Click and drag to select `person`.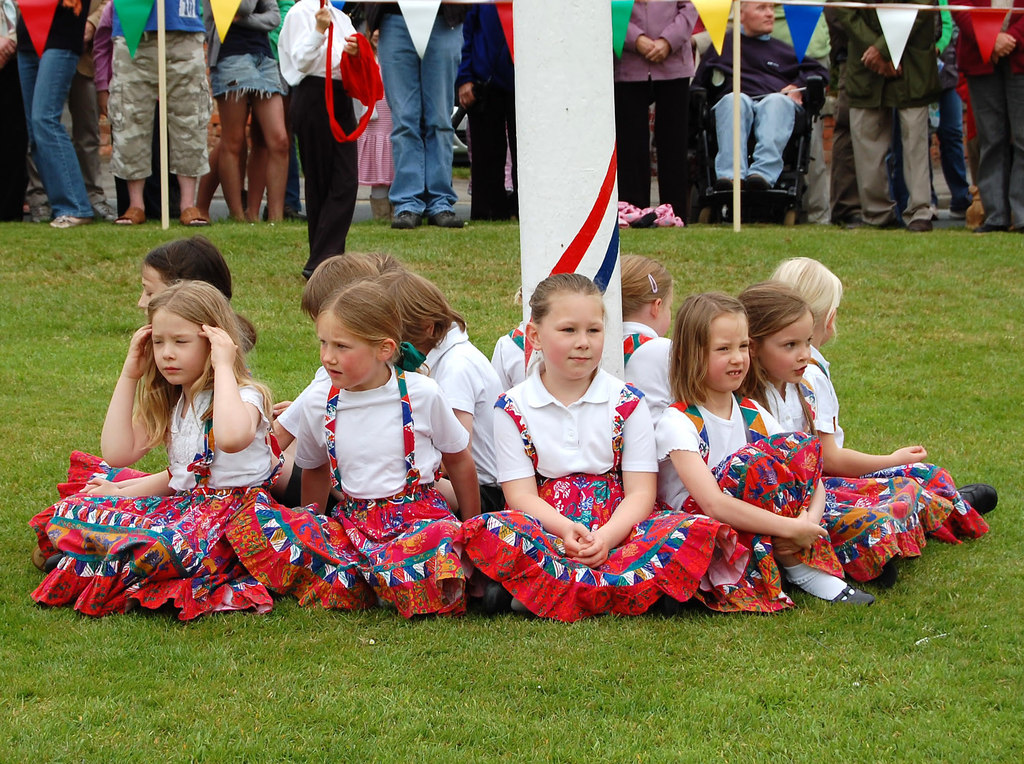
Selection: <bbox>656, 291, 874, 619</bbox>.
